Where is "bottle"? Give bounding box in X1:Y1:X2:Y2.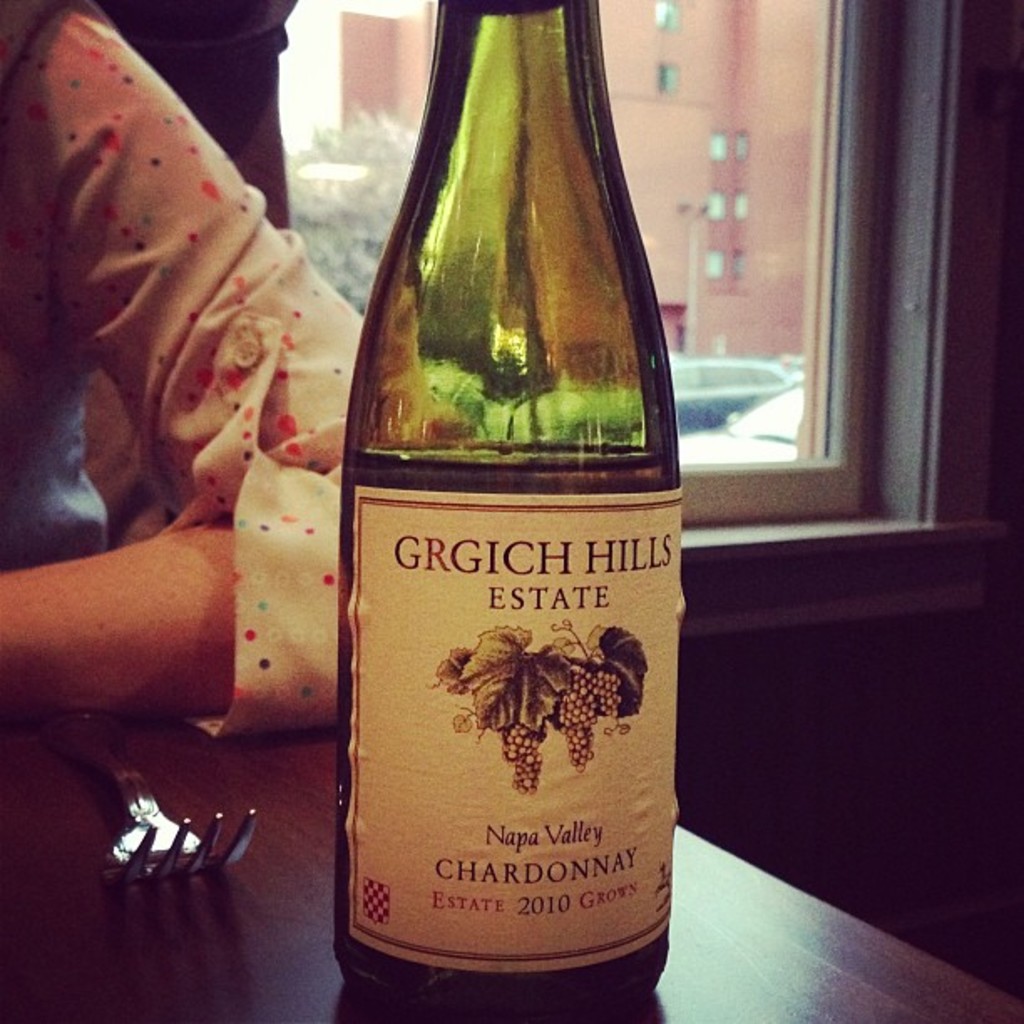
310:0:699:1001.
